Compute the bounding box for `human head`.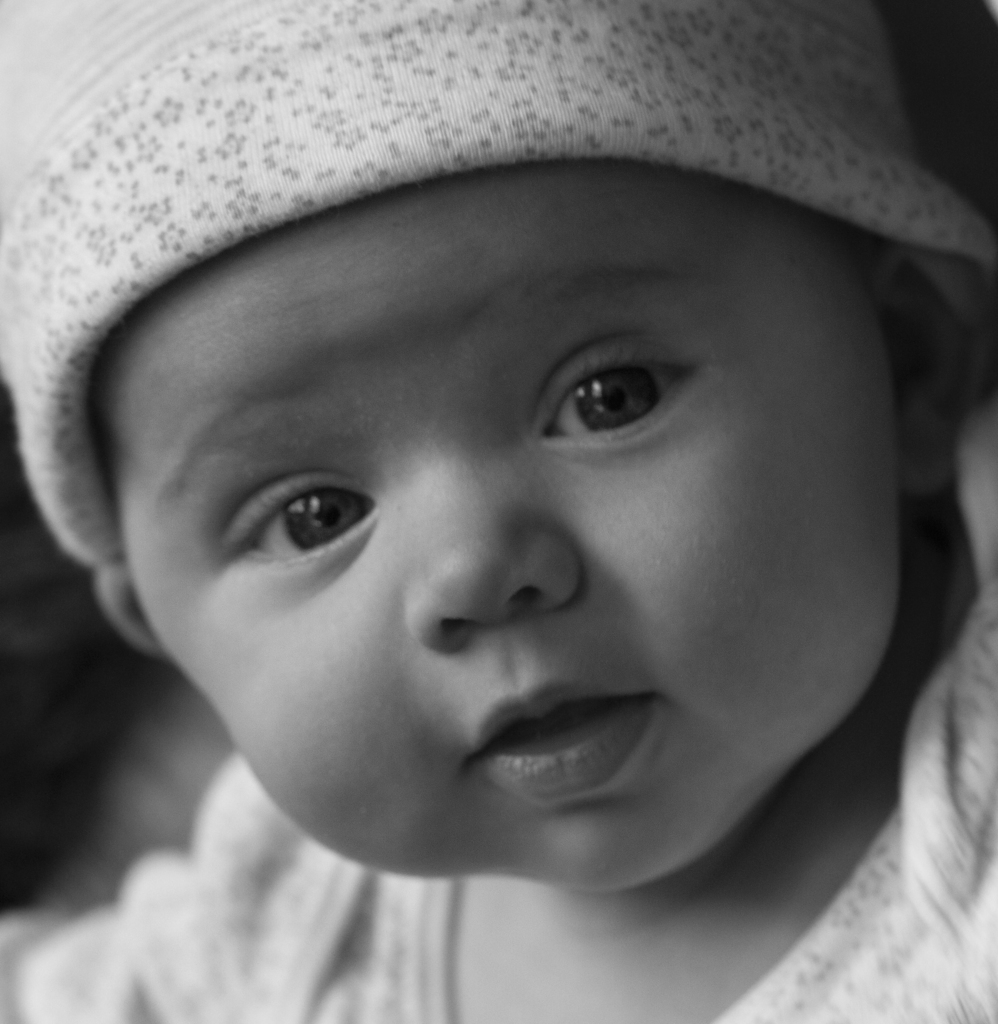
x1=70 y1=47 x2=926 y2=961.
